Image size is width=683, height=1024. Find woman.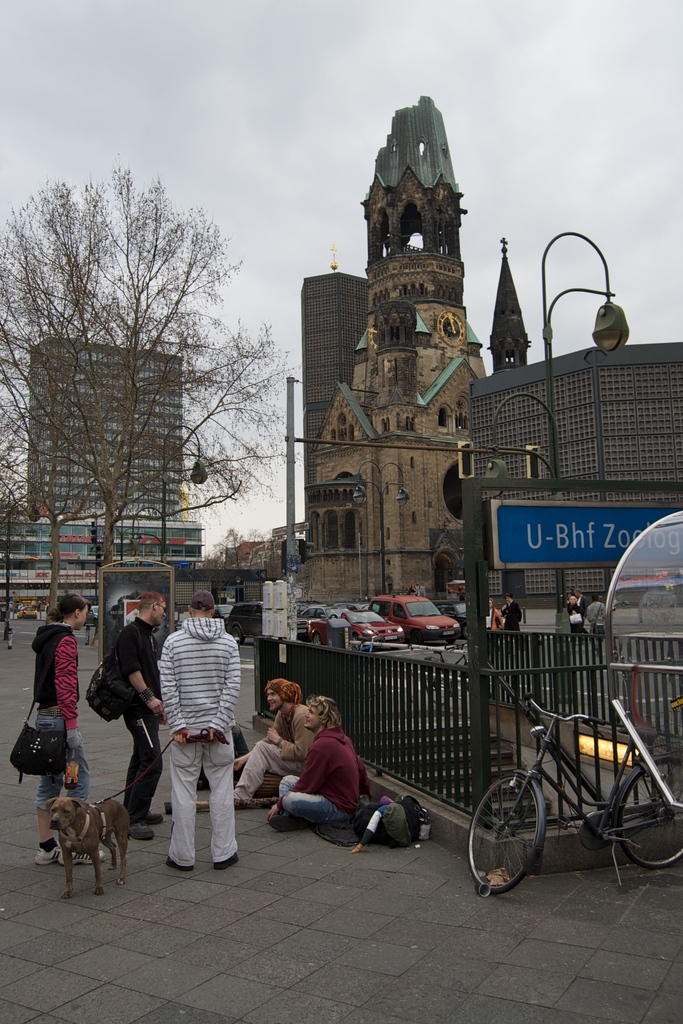
l=164, t=591, r=252, b=868.
